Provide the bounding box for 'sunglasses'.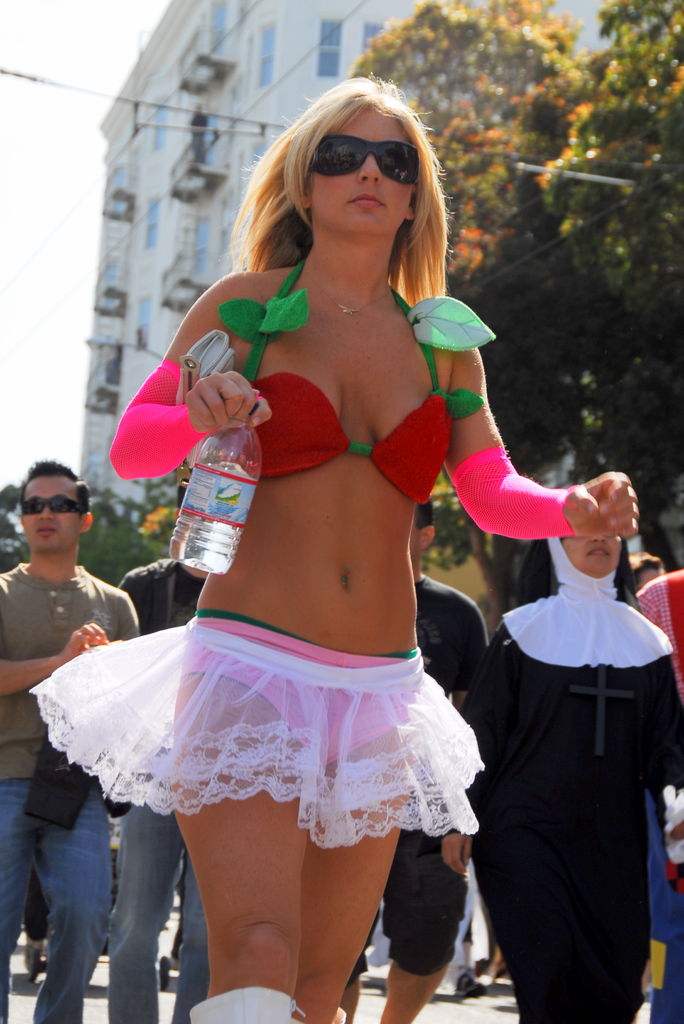
rect(19, 495, 84, 516).
